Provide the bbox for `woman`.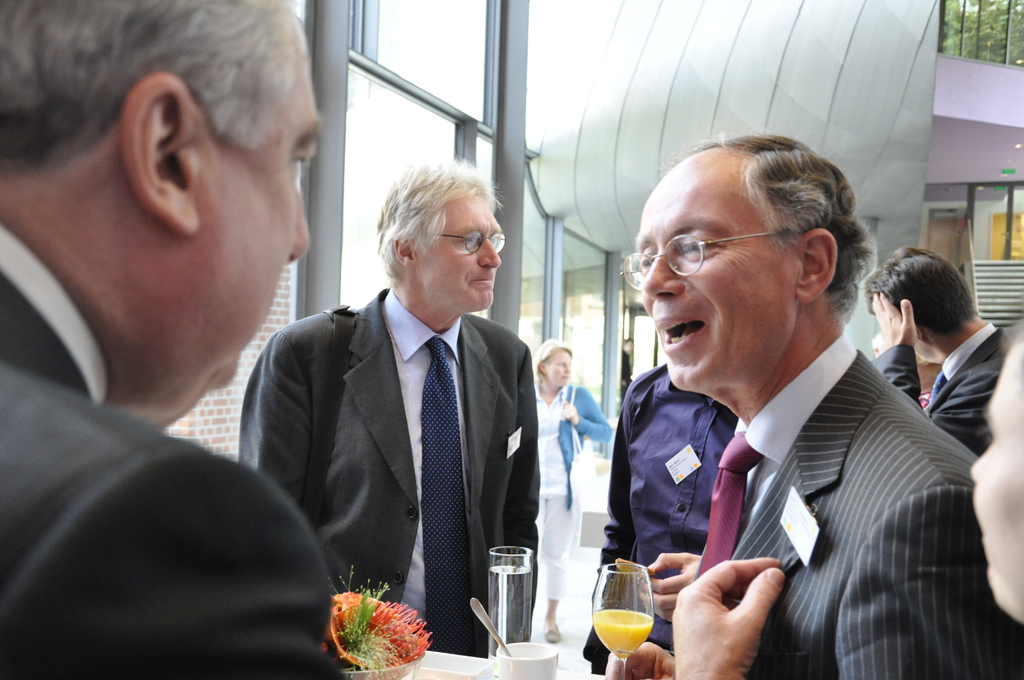
[left=532, top=336, right=605, bottom=645].
